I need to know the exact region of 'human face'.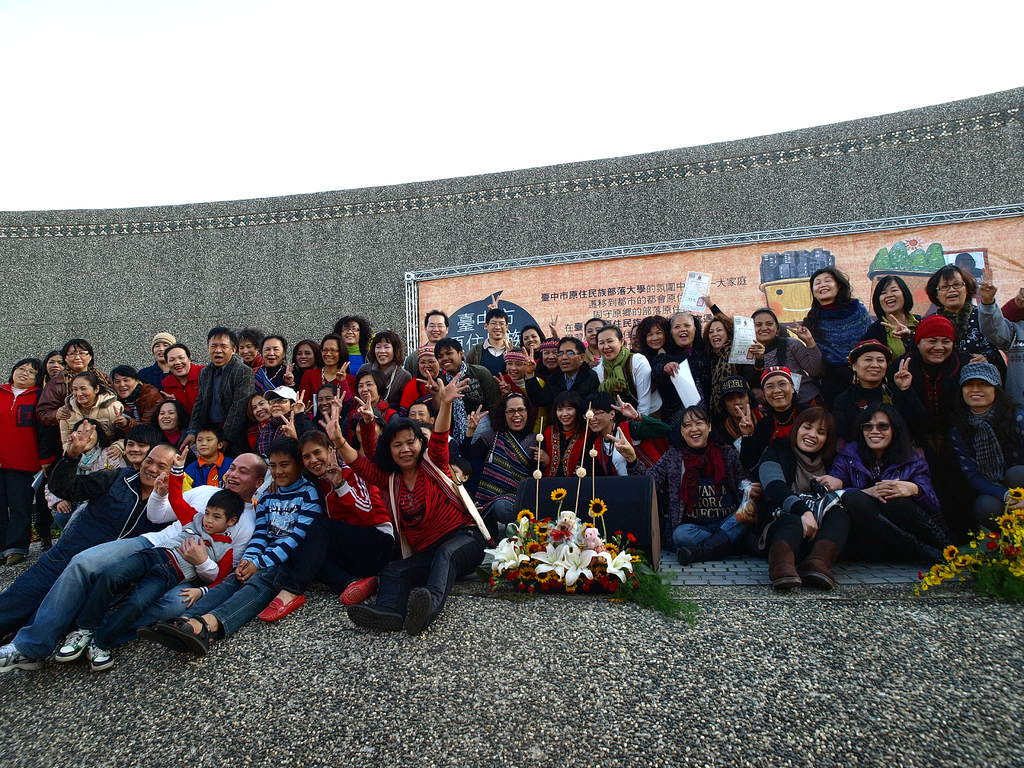
Region: [299,440,331,475].
